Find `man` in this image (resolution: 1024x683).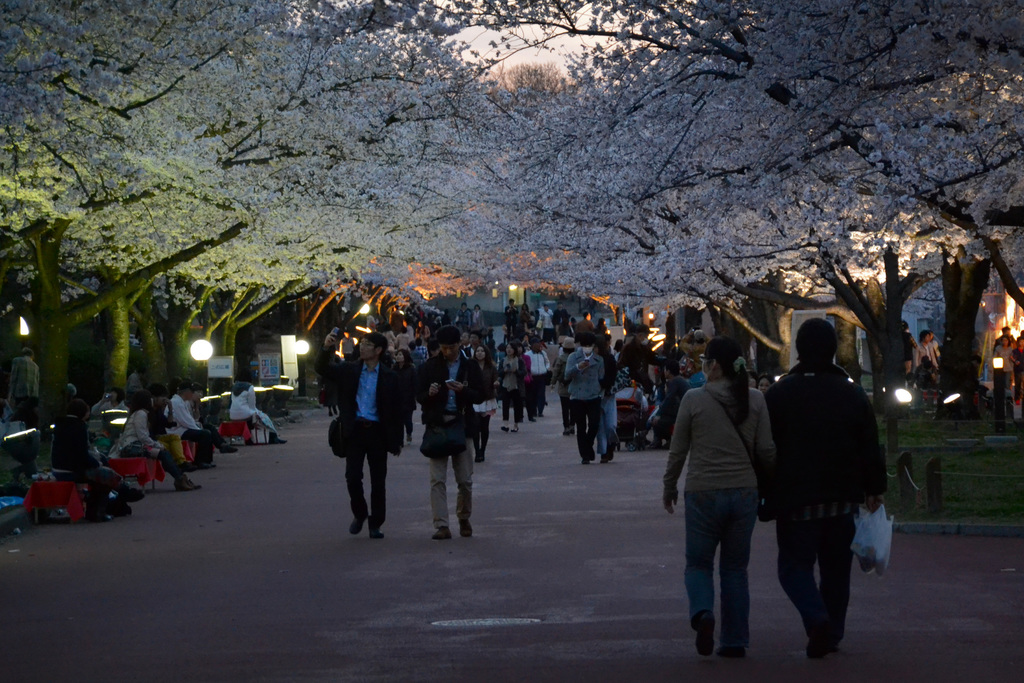
(315, 325, 403, 541).
